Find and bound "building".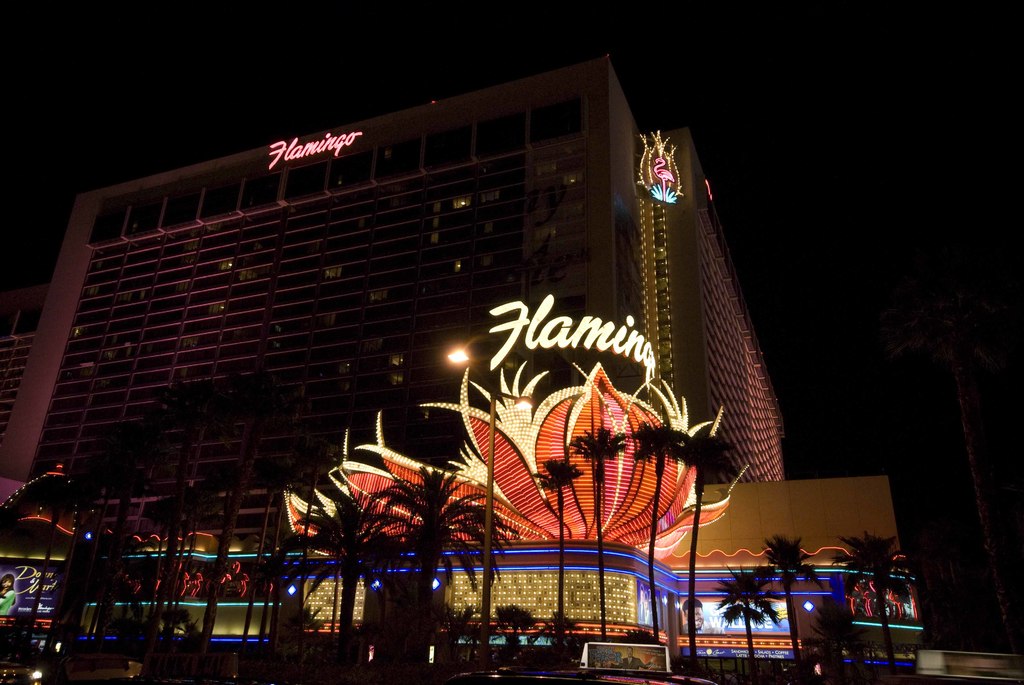
Bound: region(0, 51, 937, 667).
